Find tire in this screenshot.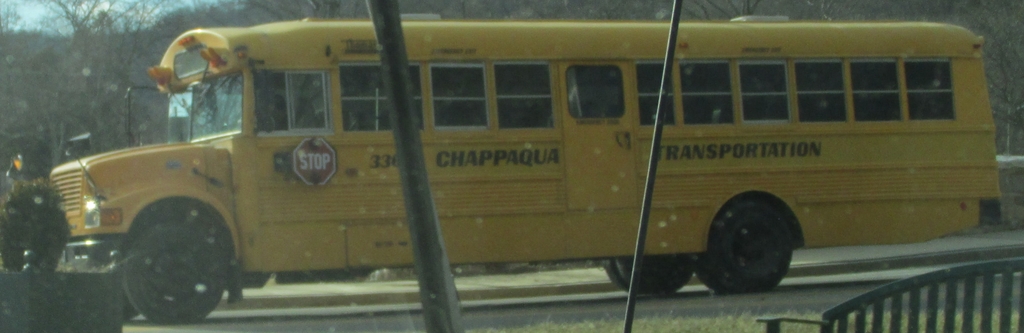
The bounding box for tire is [704, 182, 794, 287].
